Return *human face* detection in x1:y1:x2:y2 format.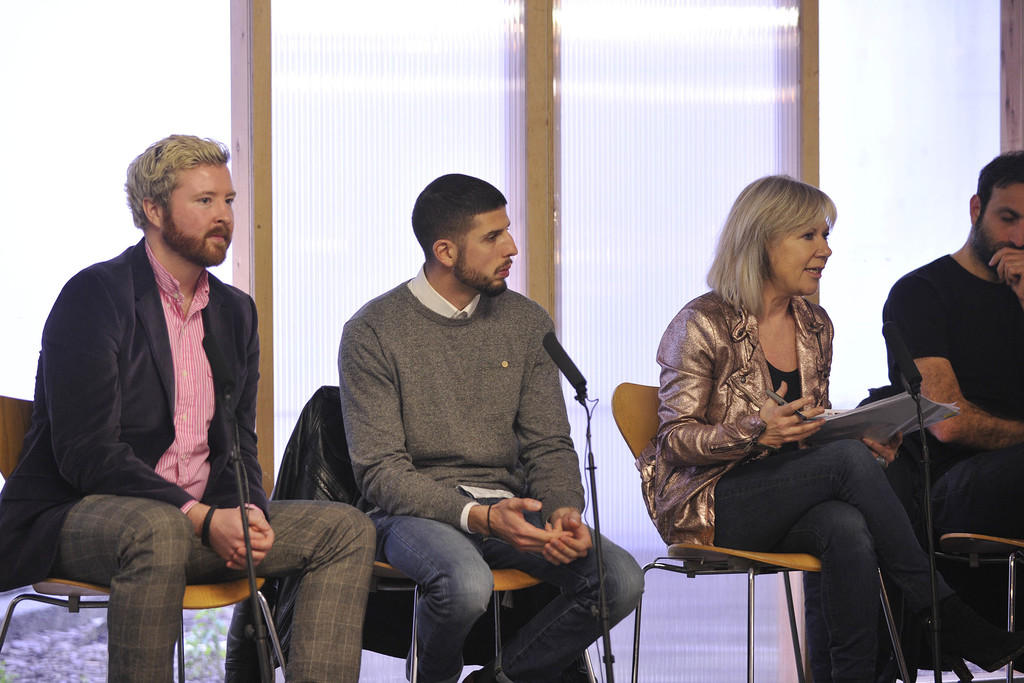
769:208:833:299.
